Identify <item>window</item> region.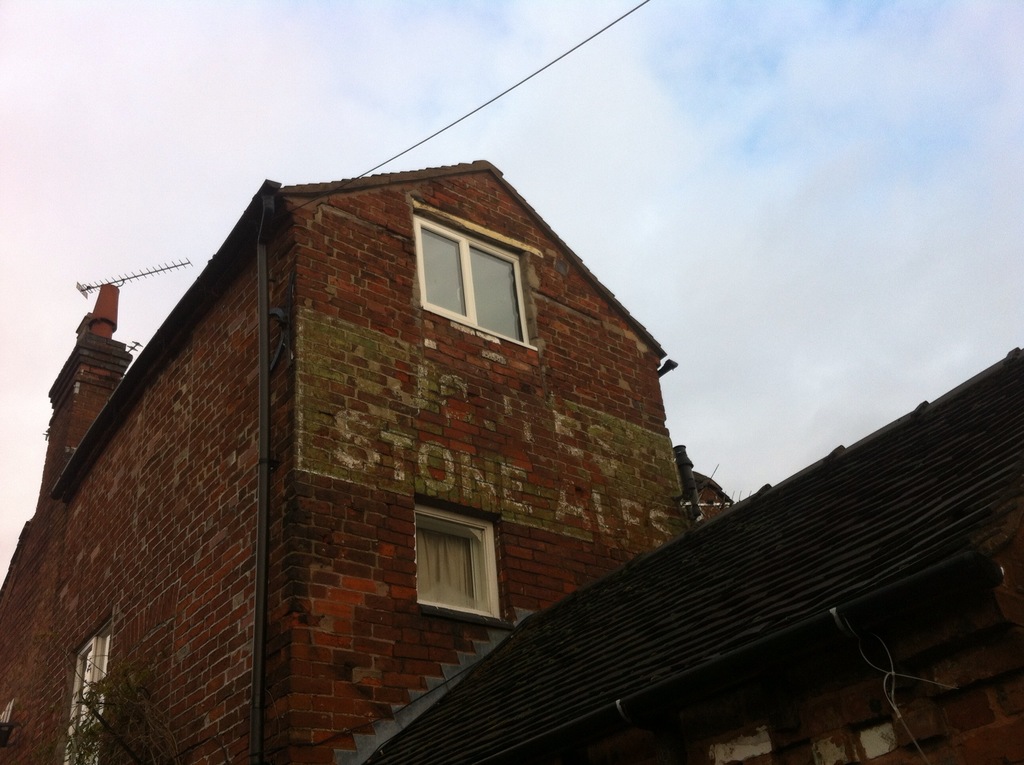
Region: {"left": 398, "top": 200, "right": 534, "bottom": 348}.
